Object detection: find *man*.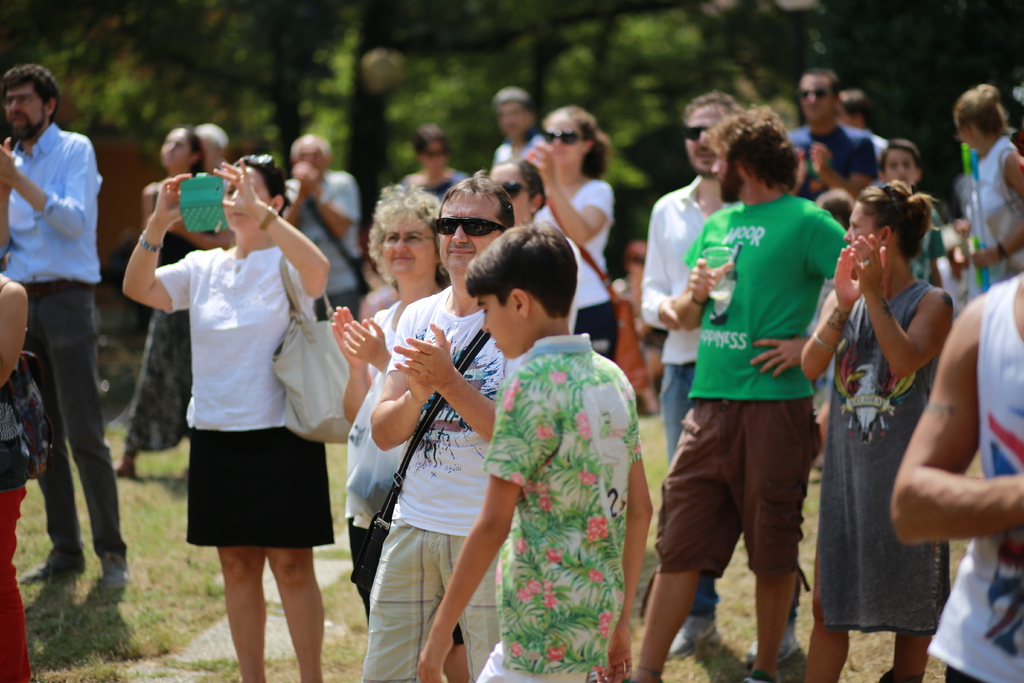
(412,224,654,682).
